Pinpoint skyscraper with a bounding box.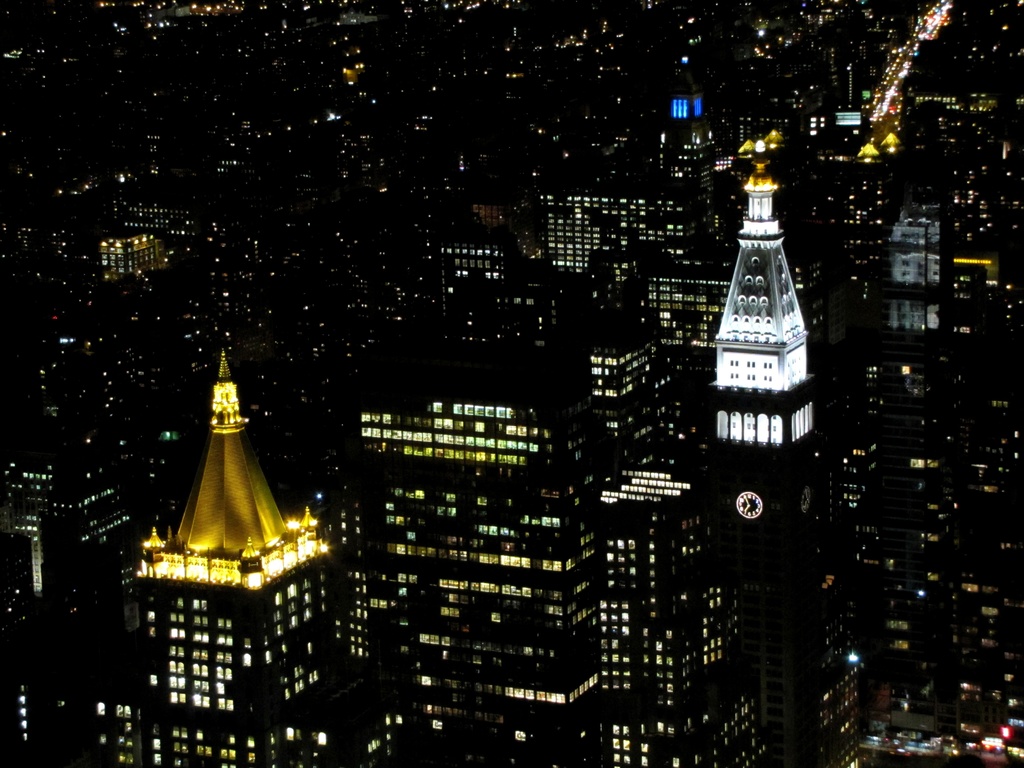
crop(543, 174, 692, 375).
